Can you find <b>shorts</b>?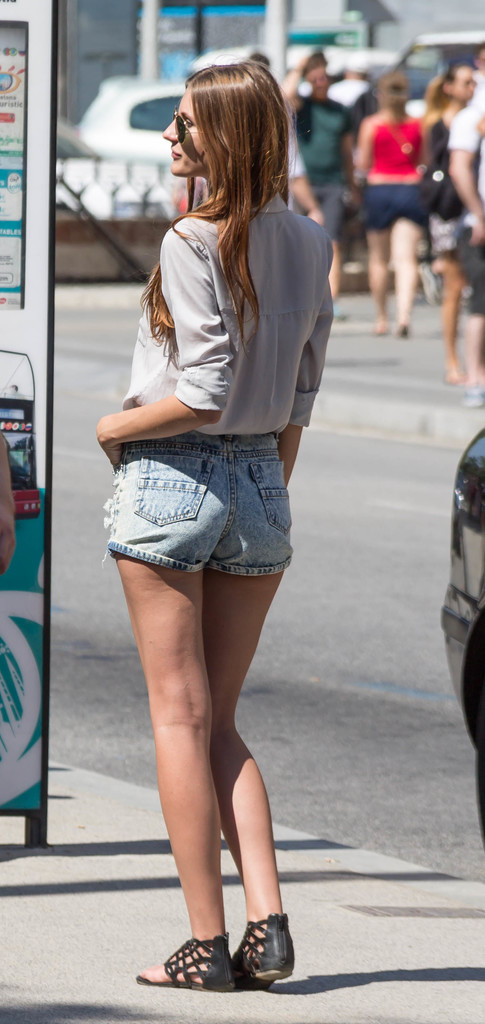
Yes, bounding box: bbox(358, 182, 425, 232).
